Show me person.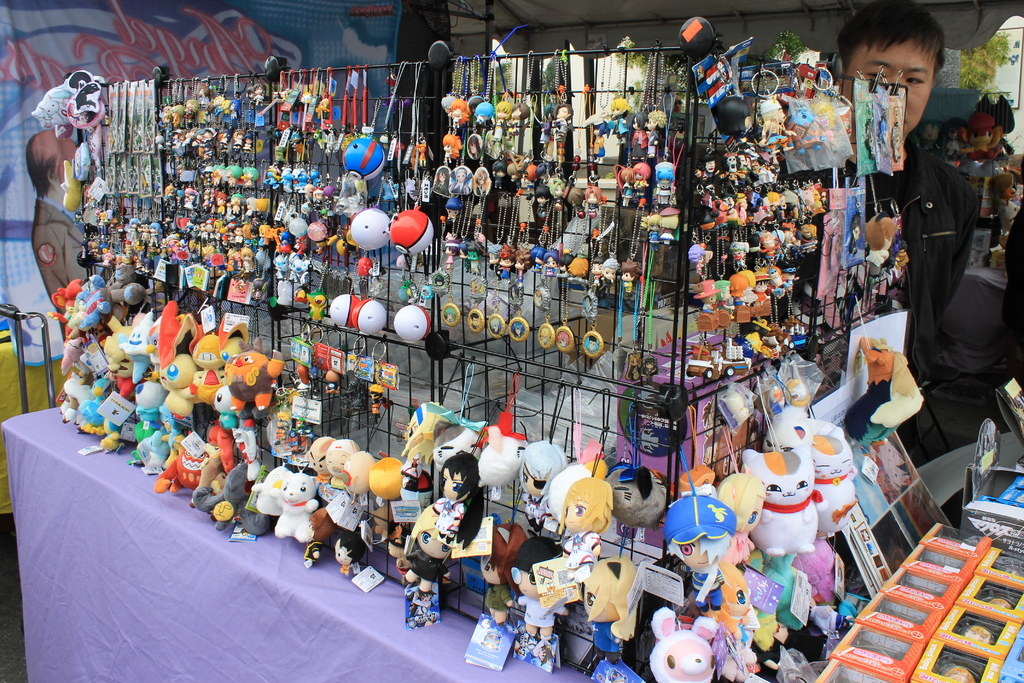
person is here: Rect(227, 167, 240, 185).
